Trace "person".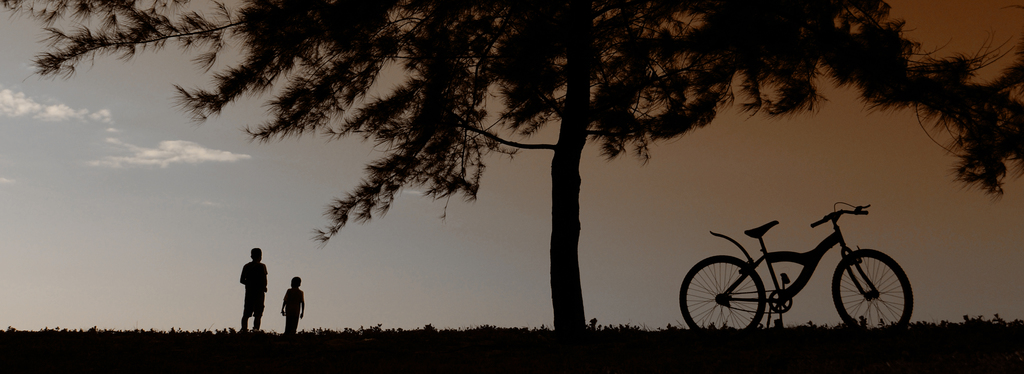
Traced to x1=276, y1=268, x2=308, y2=336.
